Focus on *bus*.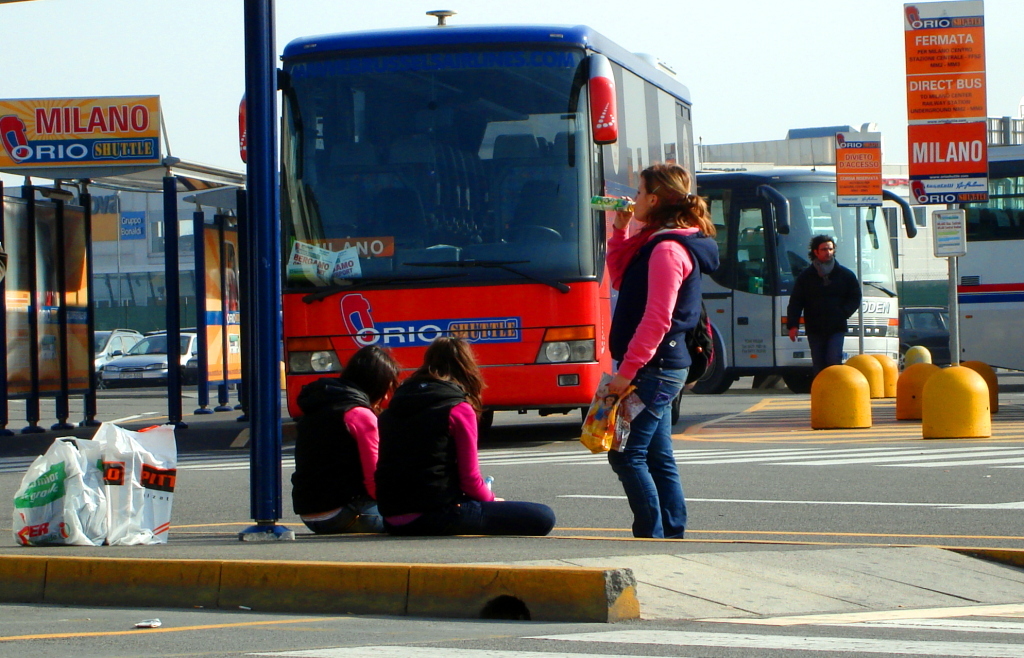
Focused at [x1=235, y1=1, x2=694, y2=436].
